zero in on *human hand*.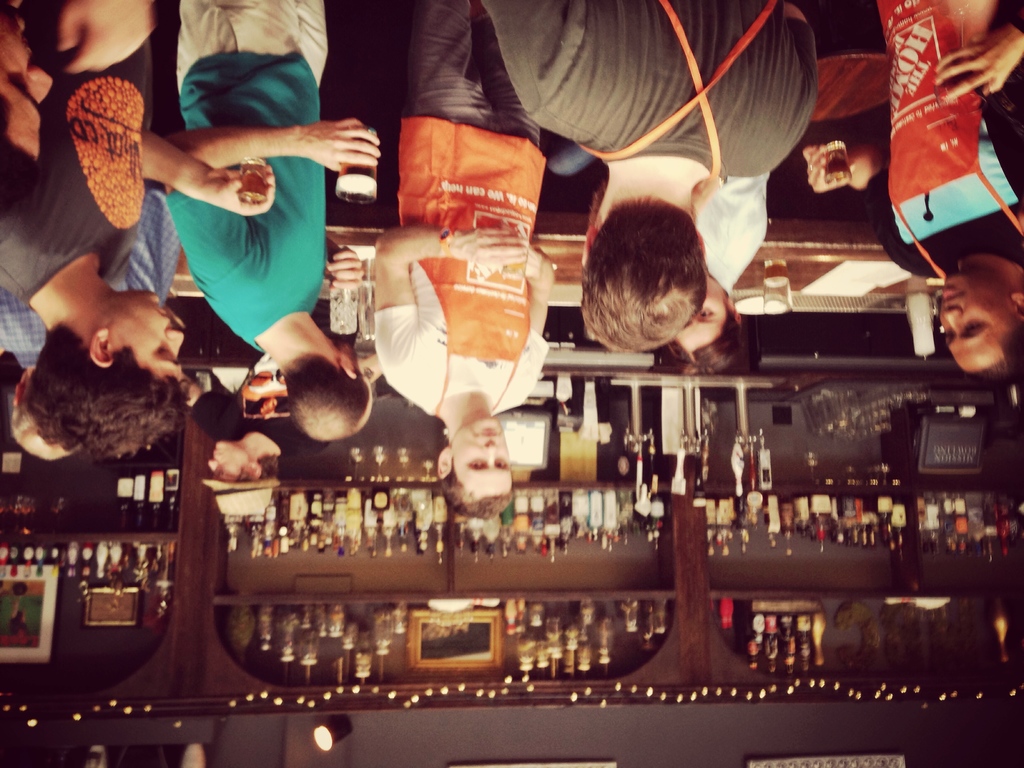
Zeroed in: box=[451, 228, 531, 265].
